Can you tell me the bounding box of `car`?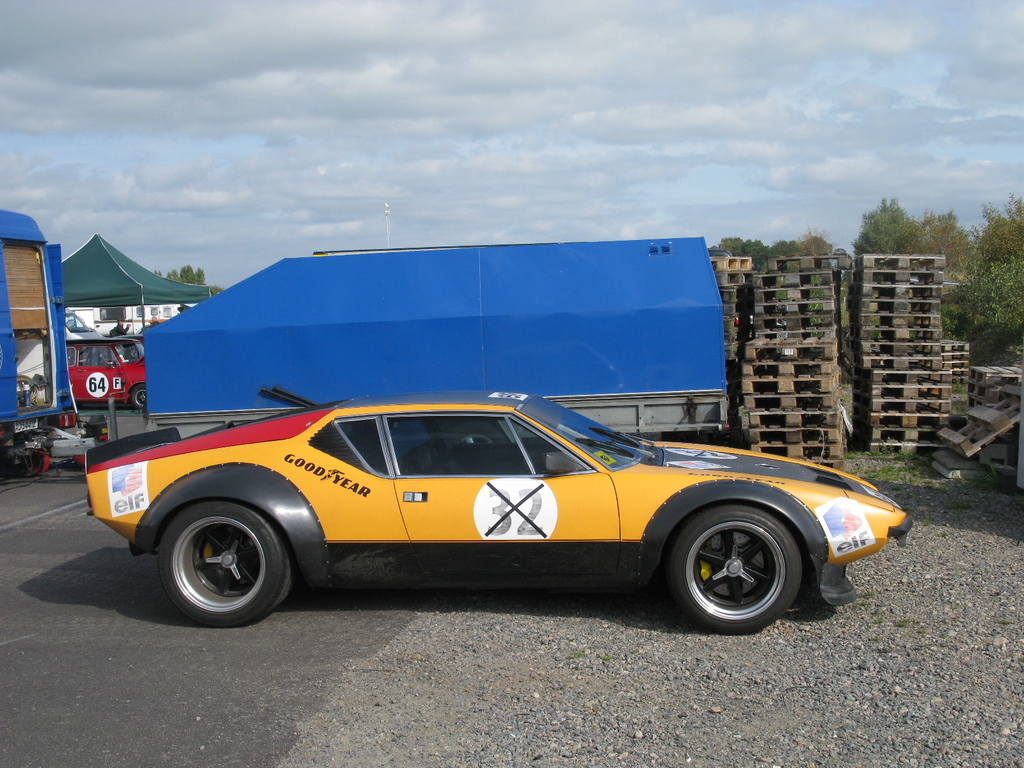
rect(87, 394, 912, 628).
